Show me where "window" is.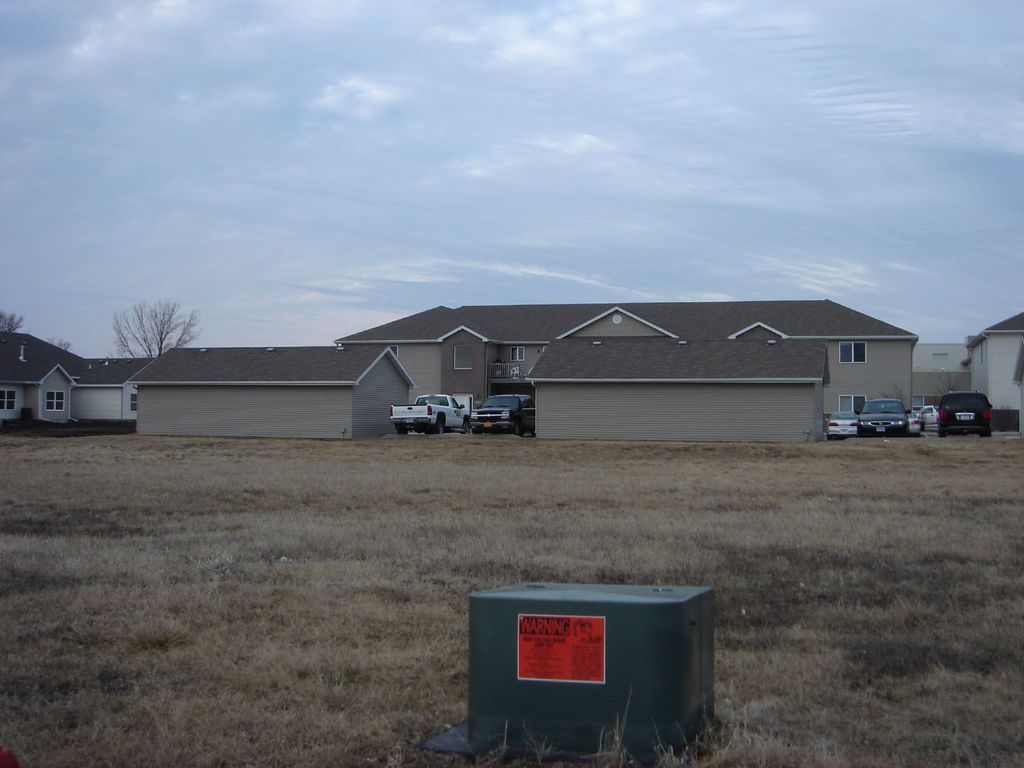
"window" is at <region>0, 392, 17, 410</region>.
